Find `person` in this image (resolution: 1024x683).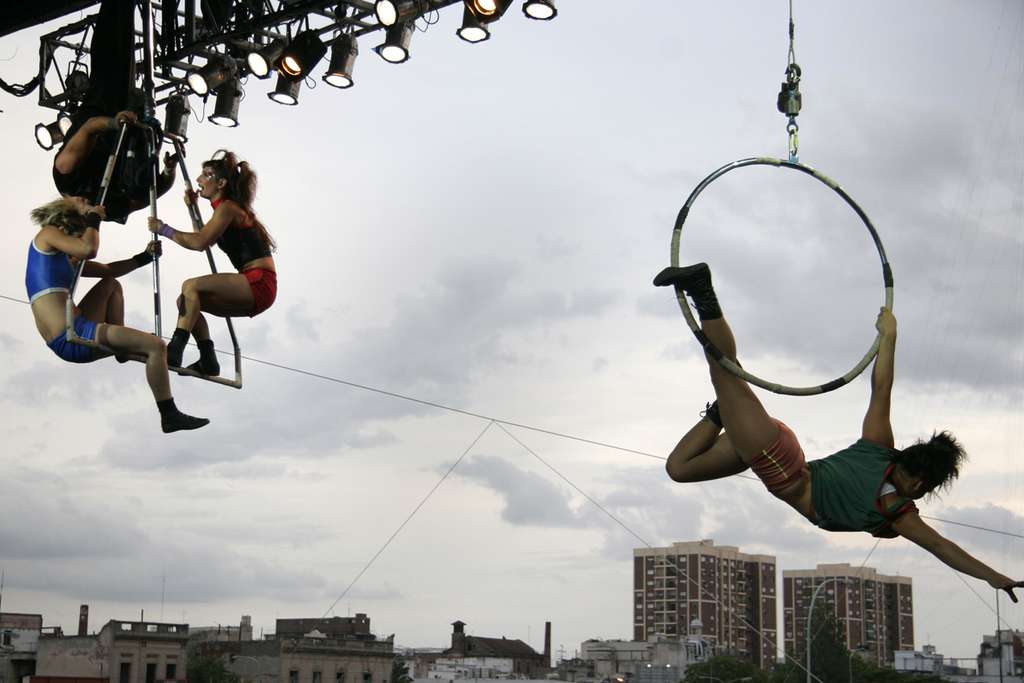
{"x1": 149, "y1": 146, "x2": 277, "y2": 377}.
